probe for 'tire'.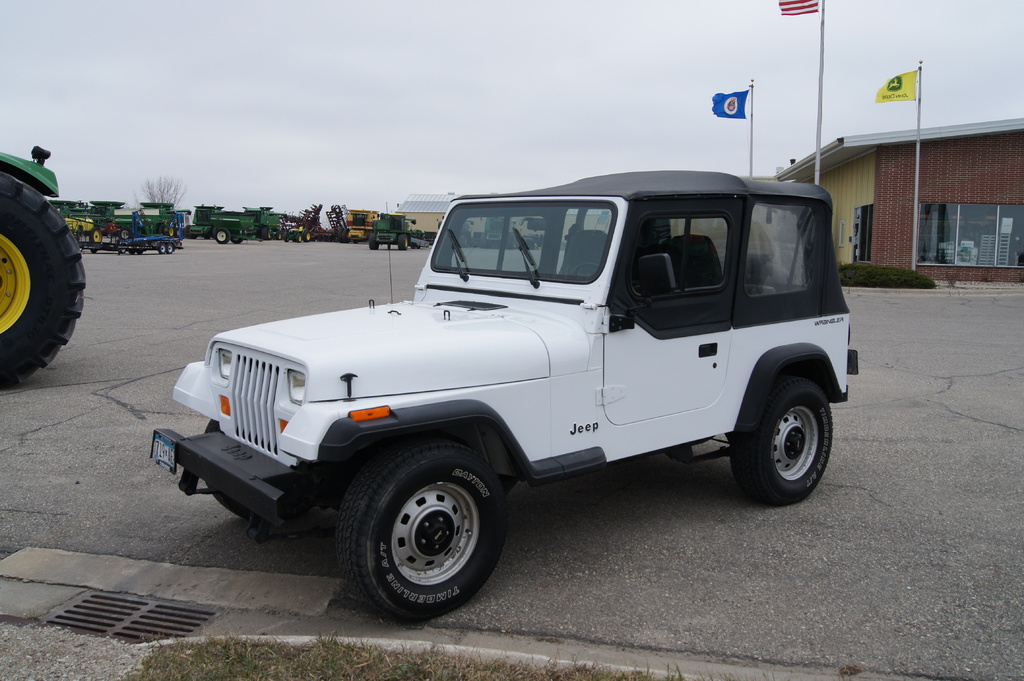
Probe result: {"x1": 211, "y1": 230, "x2": 230, "y2": 246}.
